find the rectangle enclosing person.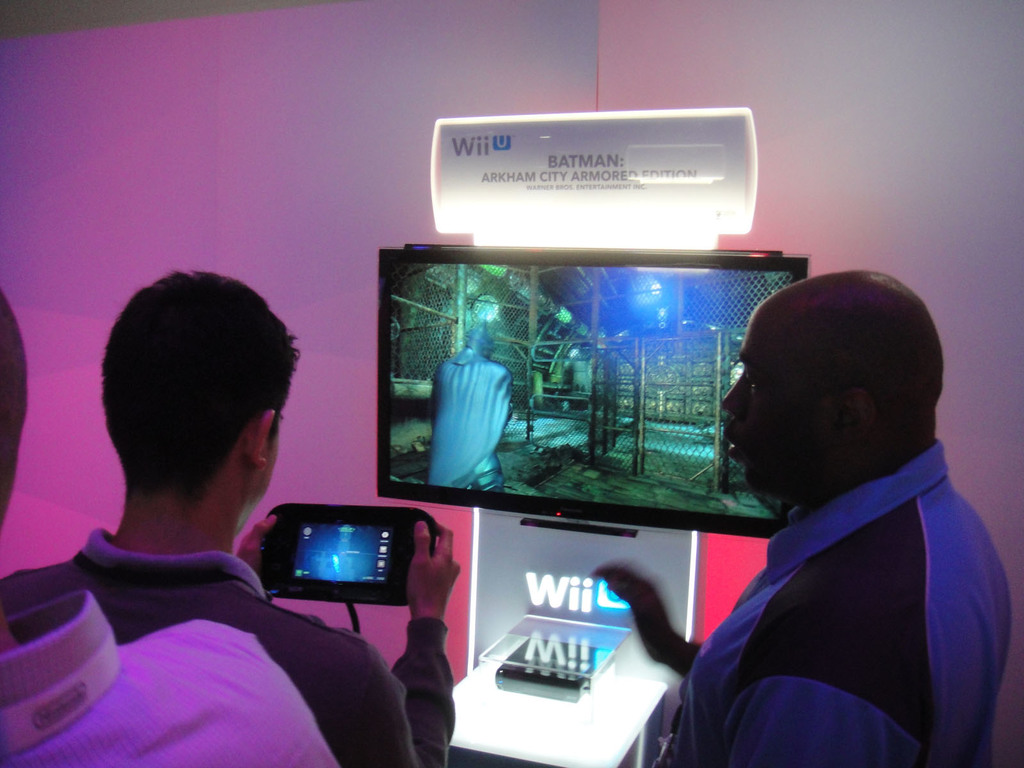
<region>0, 295, 337, 767</region>.
